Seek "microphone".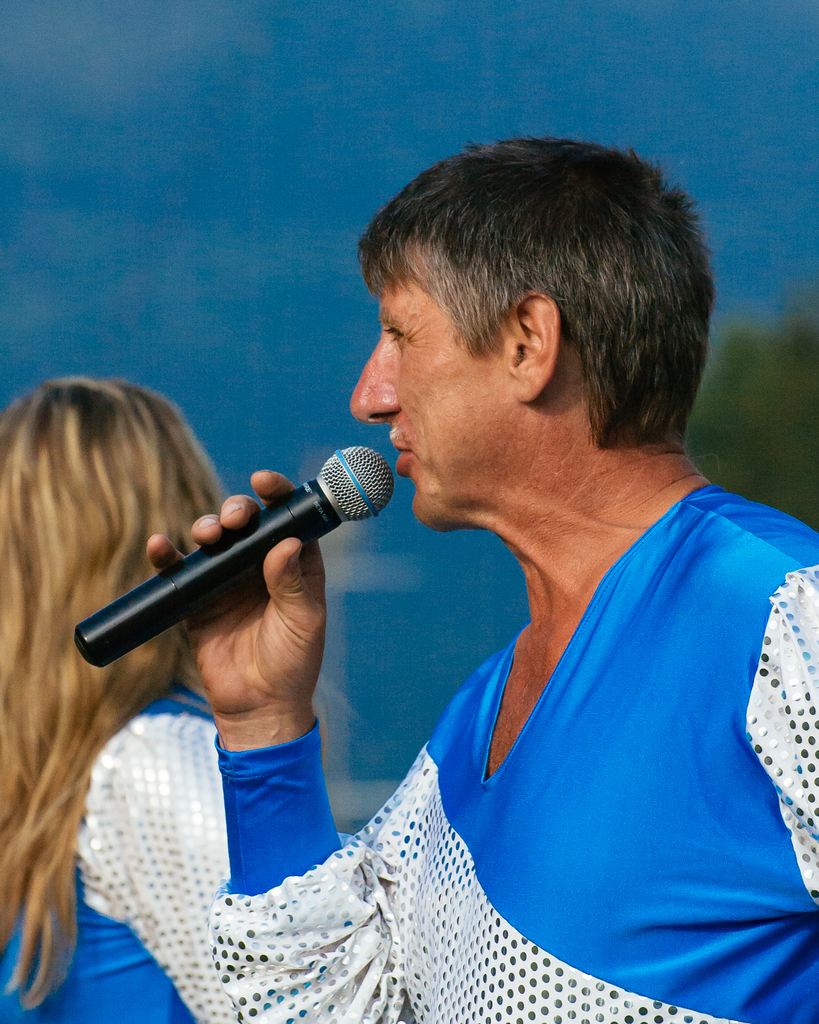
x1=71, y1=440, x2=398, y2=674.
